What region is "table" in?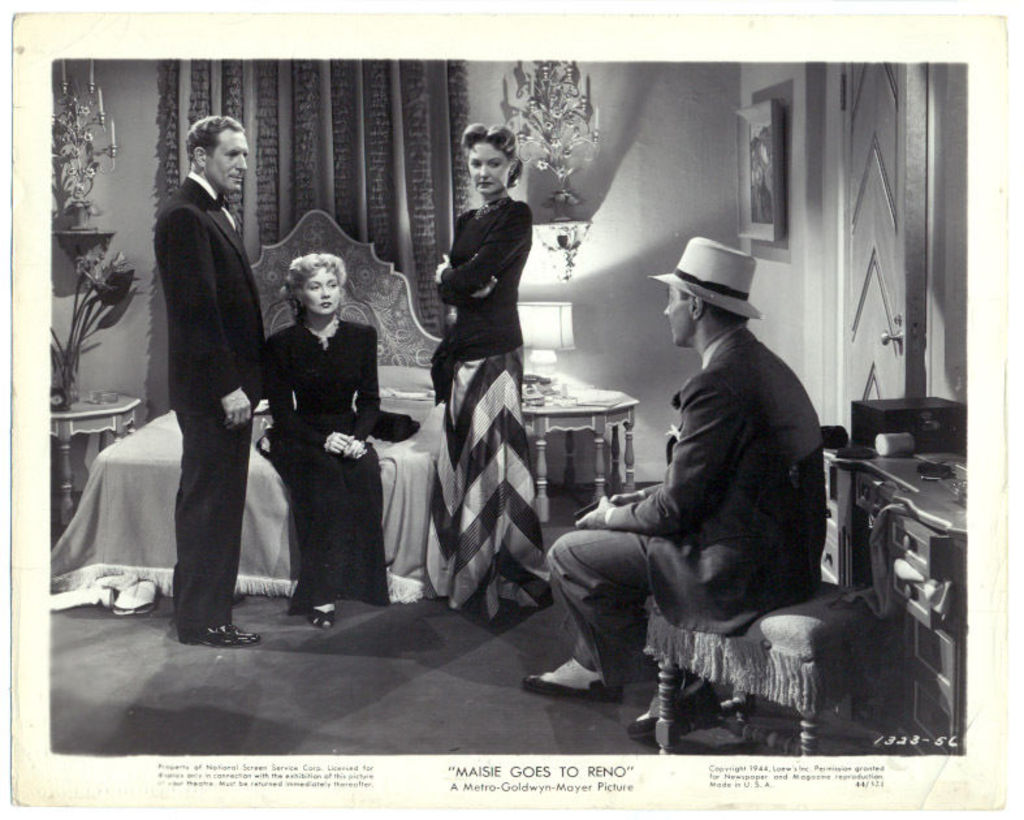
(x1=514, y1=384, x2=640, y2=528).
